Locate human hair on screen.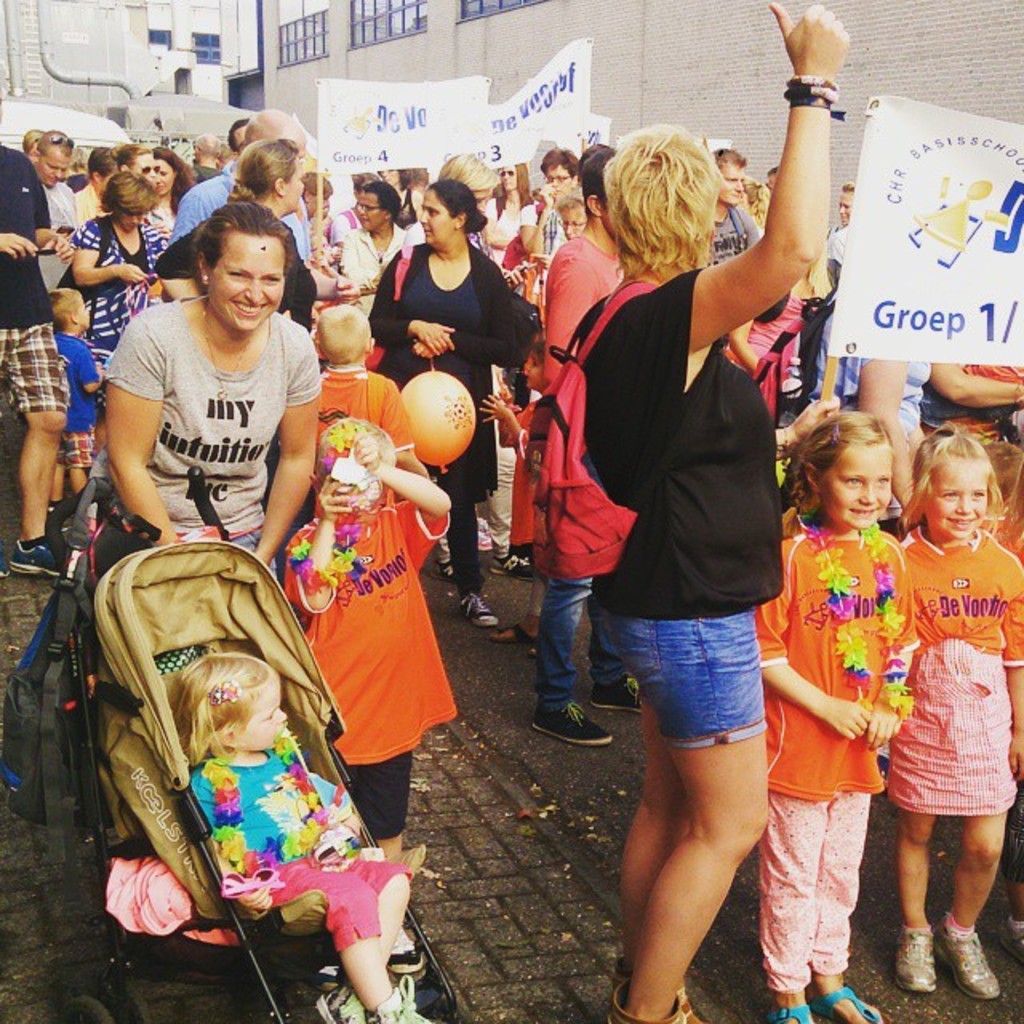
On screen at l=197, t=200, r=302, b=309.
